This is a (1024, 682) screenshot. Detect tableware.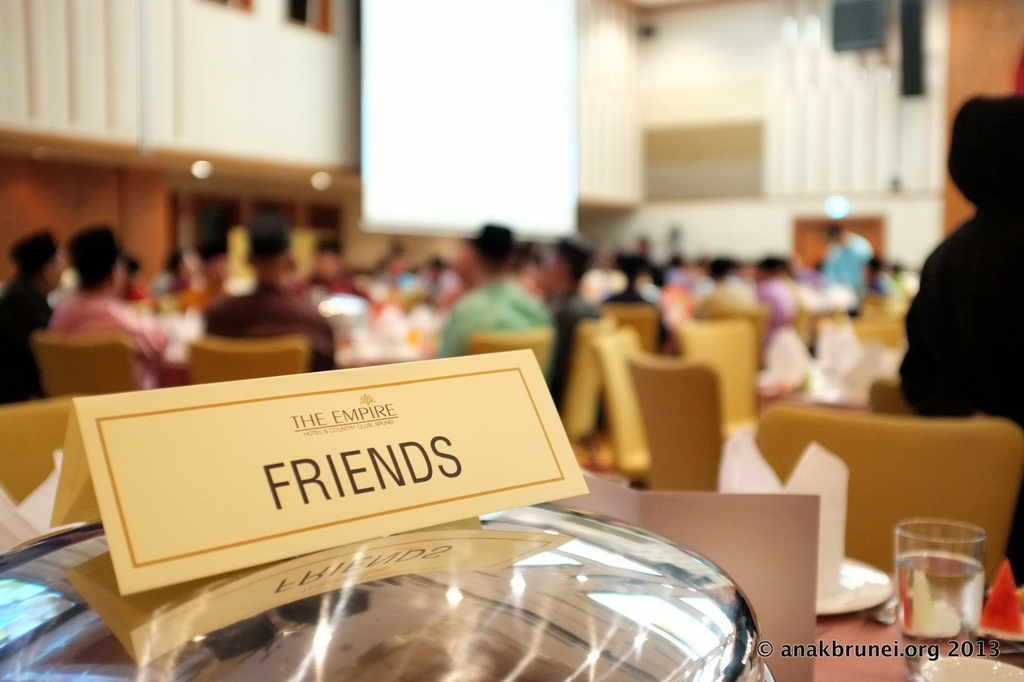
{"left": 815, "top": 549, "right": 894, "bottom": 614}.
